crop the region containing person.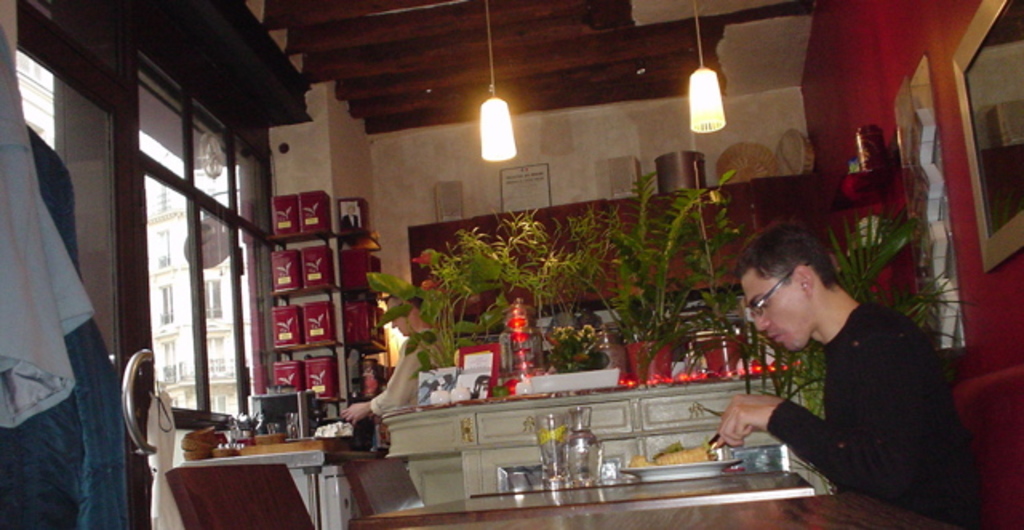
Crop region: [309,283,445,456].
